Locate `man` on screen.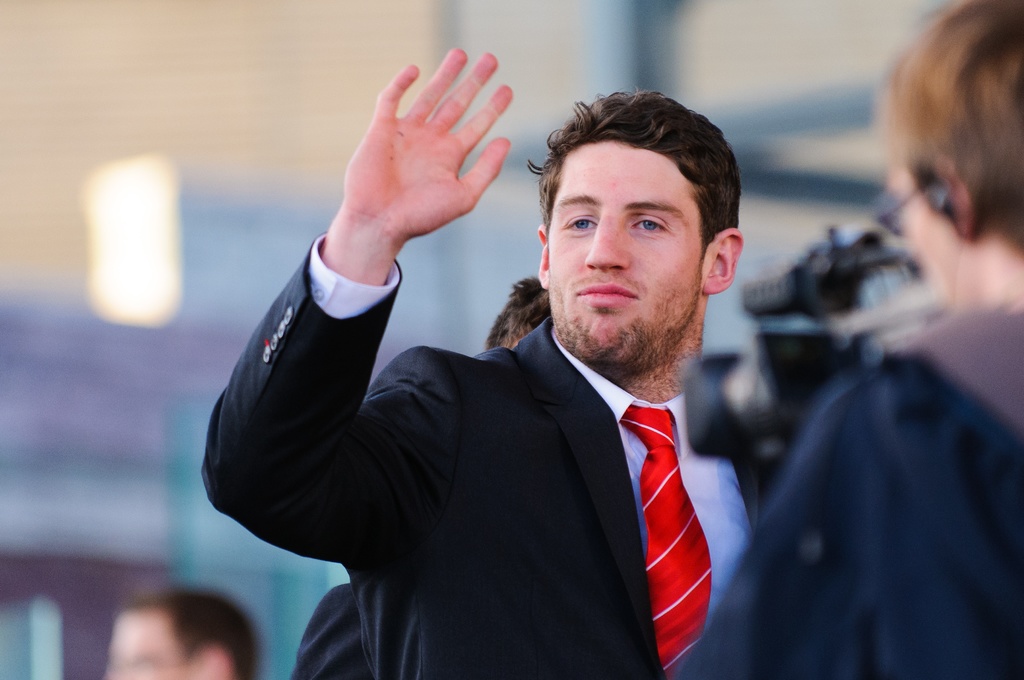
On screen at [290,271,556,679].
